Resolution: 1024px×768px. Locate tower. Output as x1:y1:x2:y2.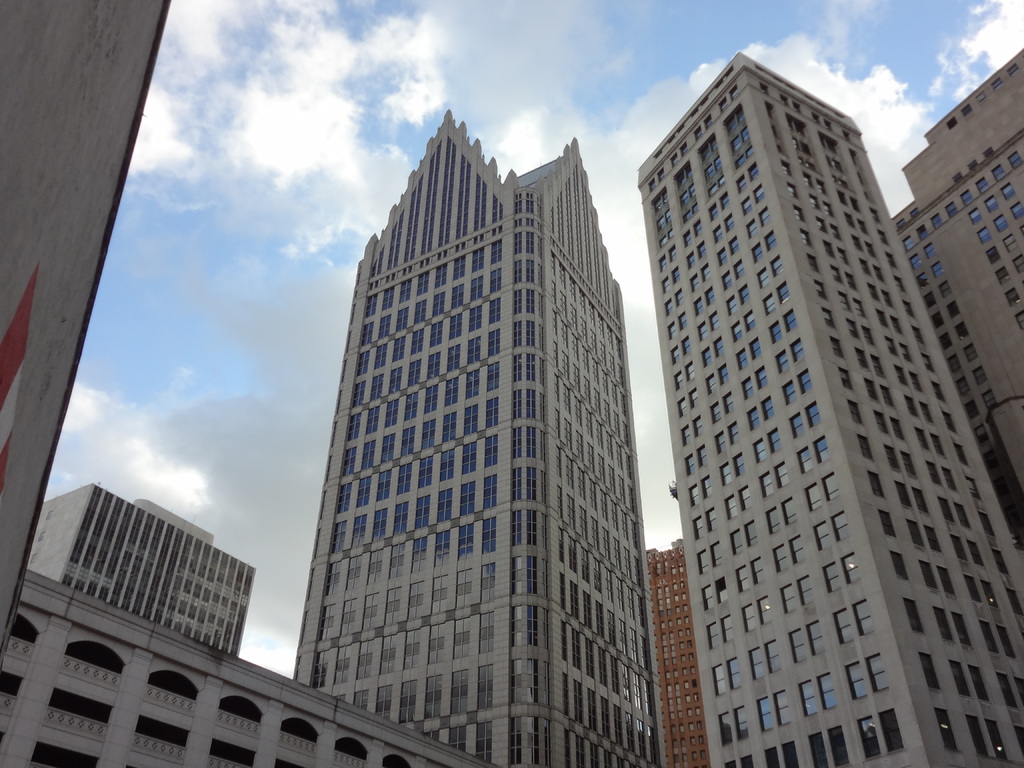
605:35:991:751.
